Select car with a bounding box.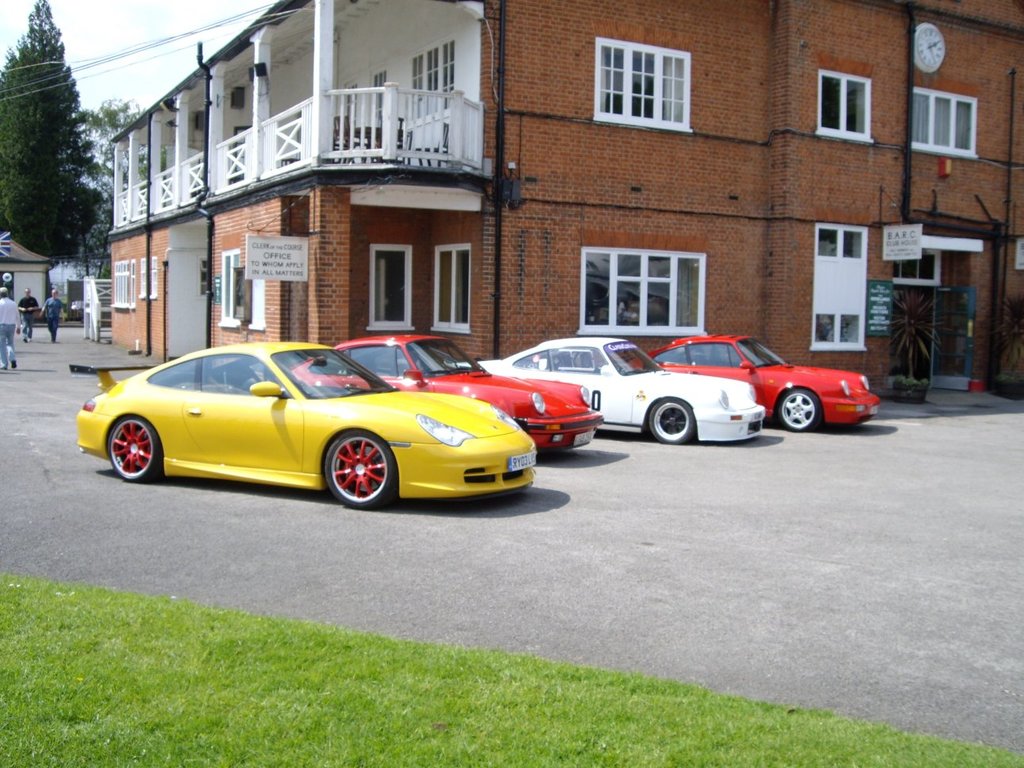
box=[283, 336, 598, 457].
